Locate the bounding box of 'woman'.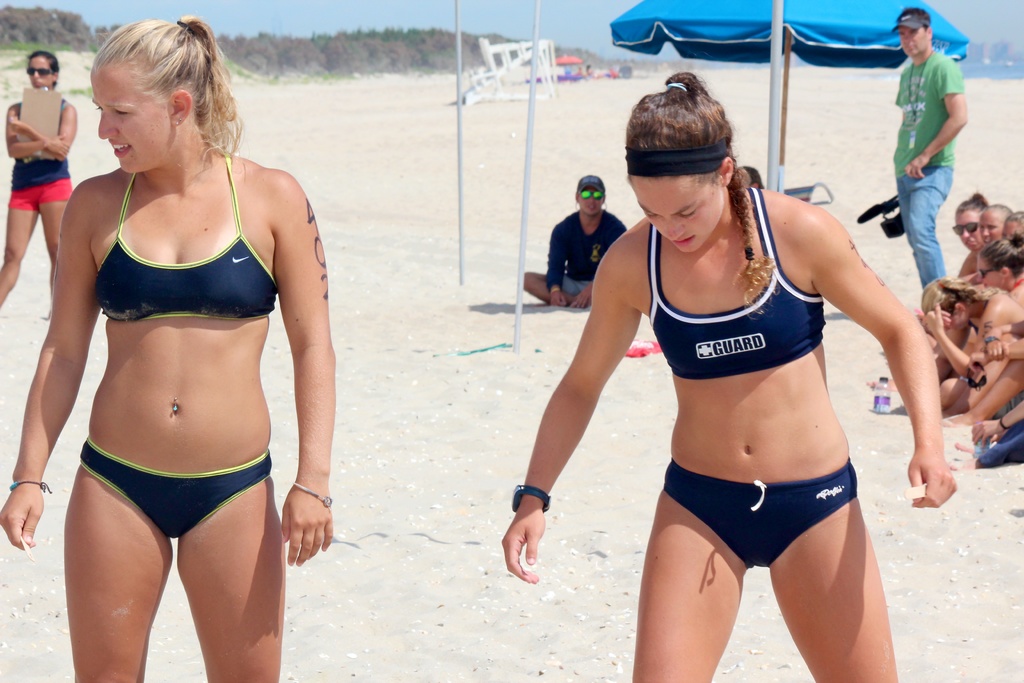
Bounding box: locate(0, 0, 320, 682).
